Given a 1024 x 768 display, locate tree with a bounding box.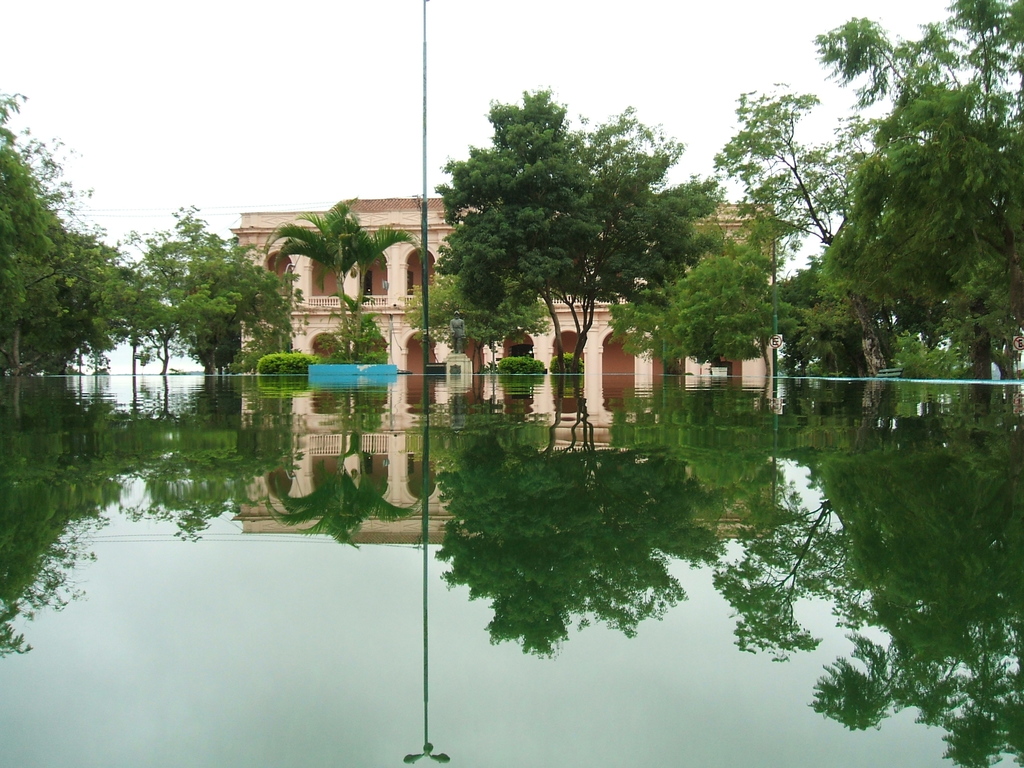
Located: bbox=[605, 278, 684, 376].
